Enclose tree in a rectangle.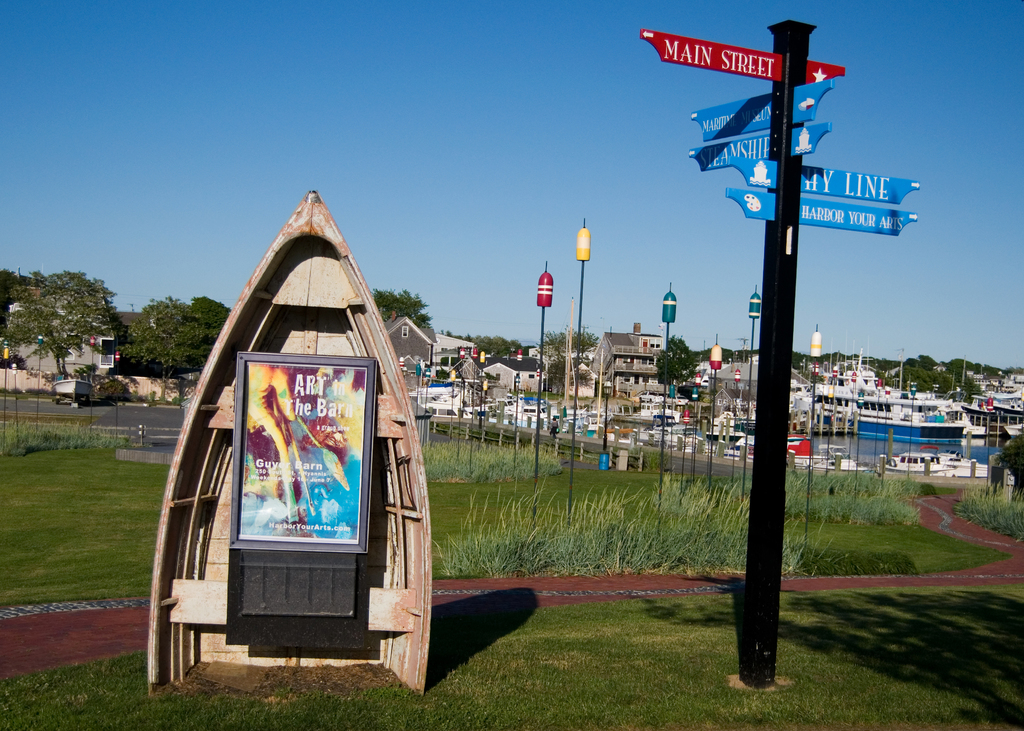
select_region(948, 355, 1023, 376).
